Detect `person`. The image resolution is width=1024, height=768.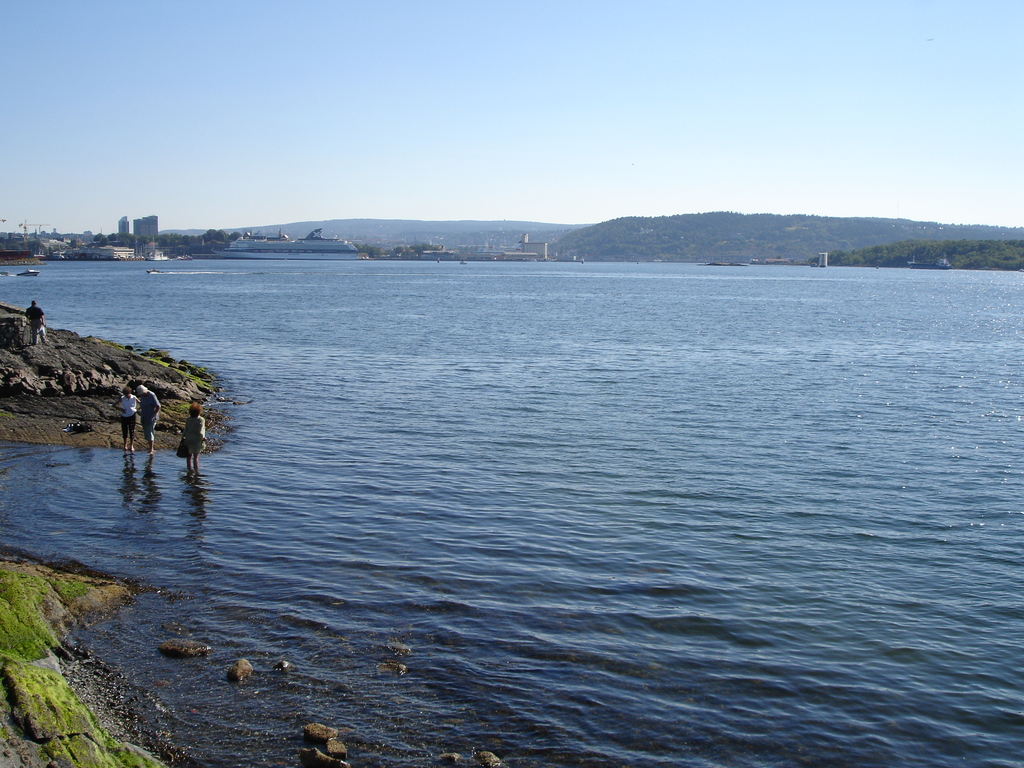
182,404,209,476.
